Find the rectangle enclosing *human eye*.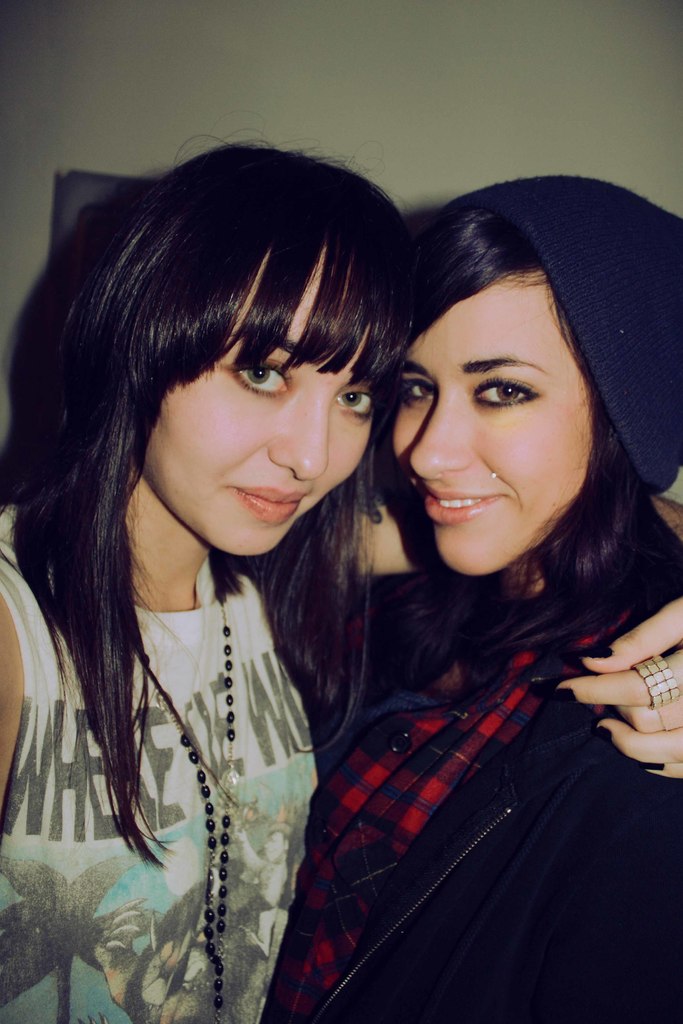
l=337, t=389, r=386, b=426.
